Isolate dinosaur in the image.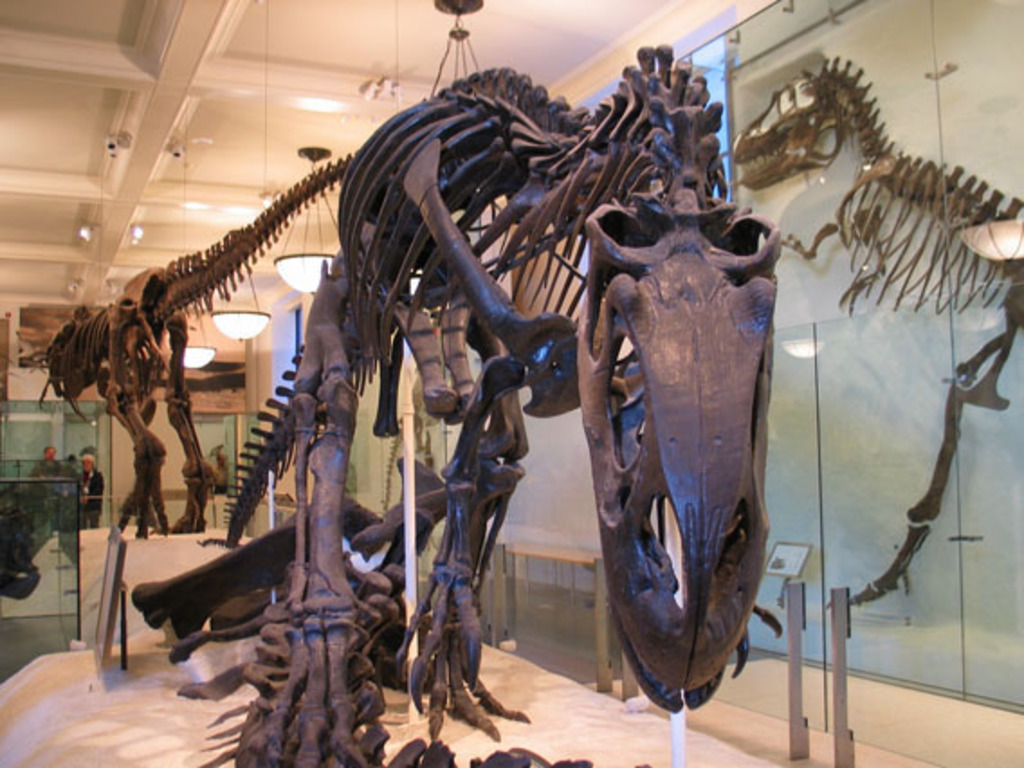
Isolated region: select_region(128, 40, 784, 766).
